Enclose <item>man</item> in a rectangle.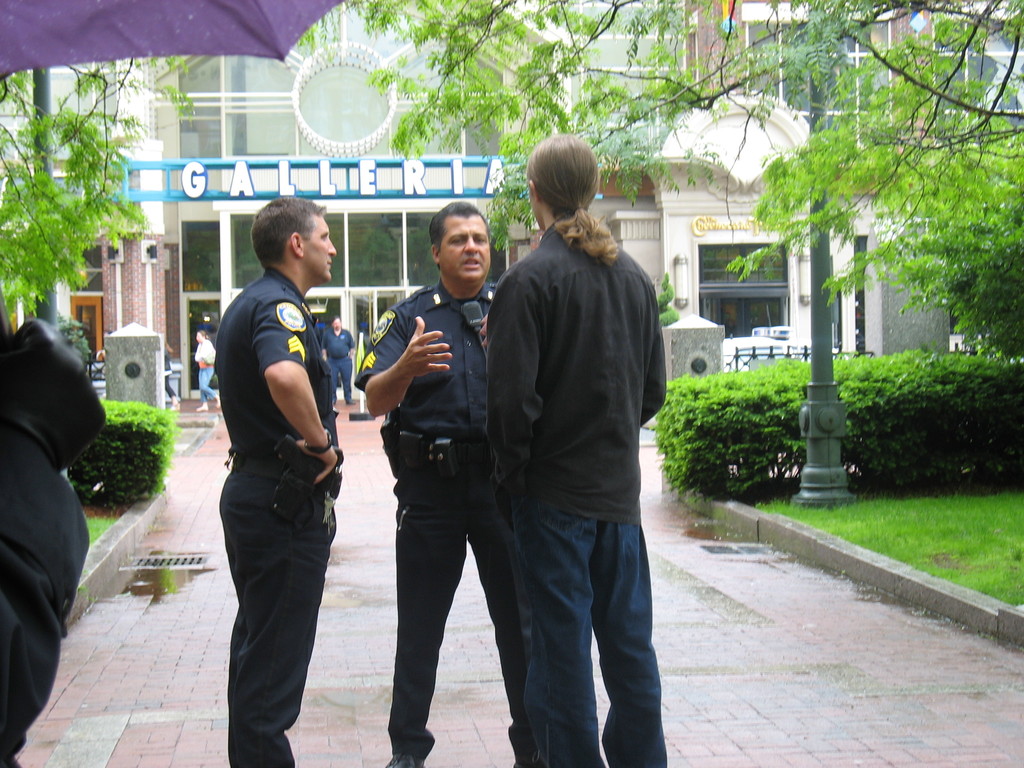
(left=0, top=284, right=107, bottom=767).
